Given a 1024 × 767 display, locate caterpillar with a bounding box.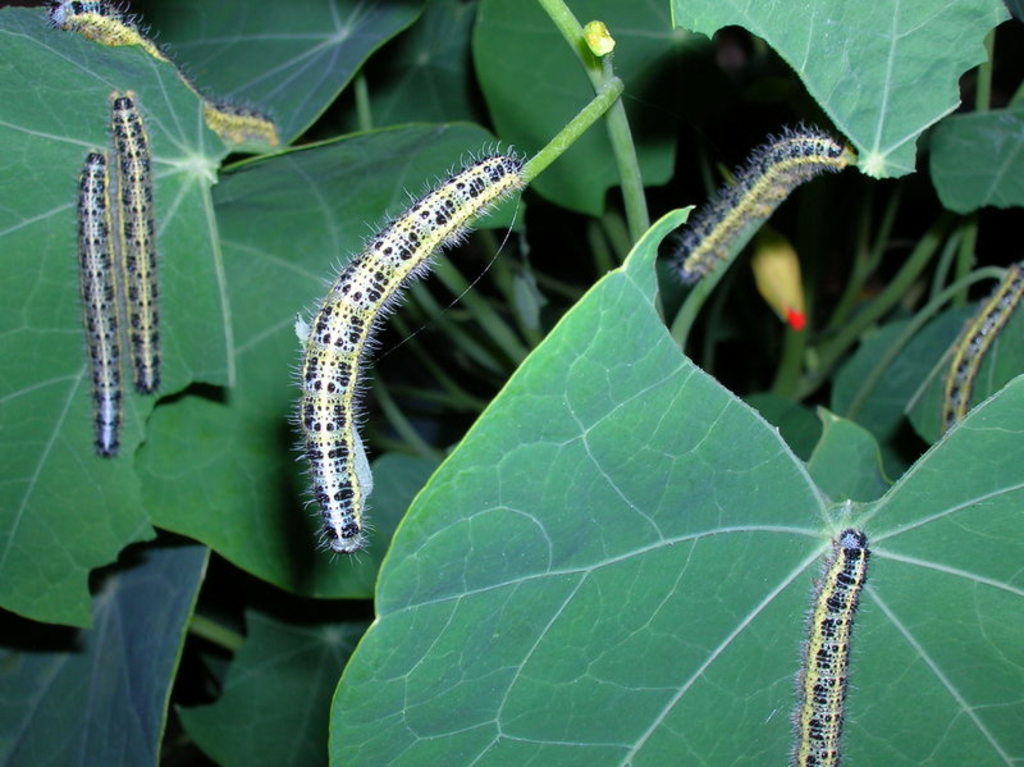
Located: l=945, t=262, r=1023, b=421.
